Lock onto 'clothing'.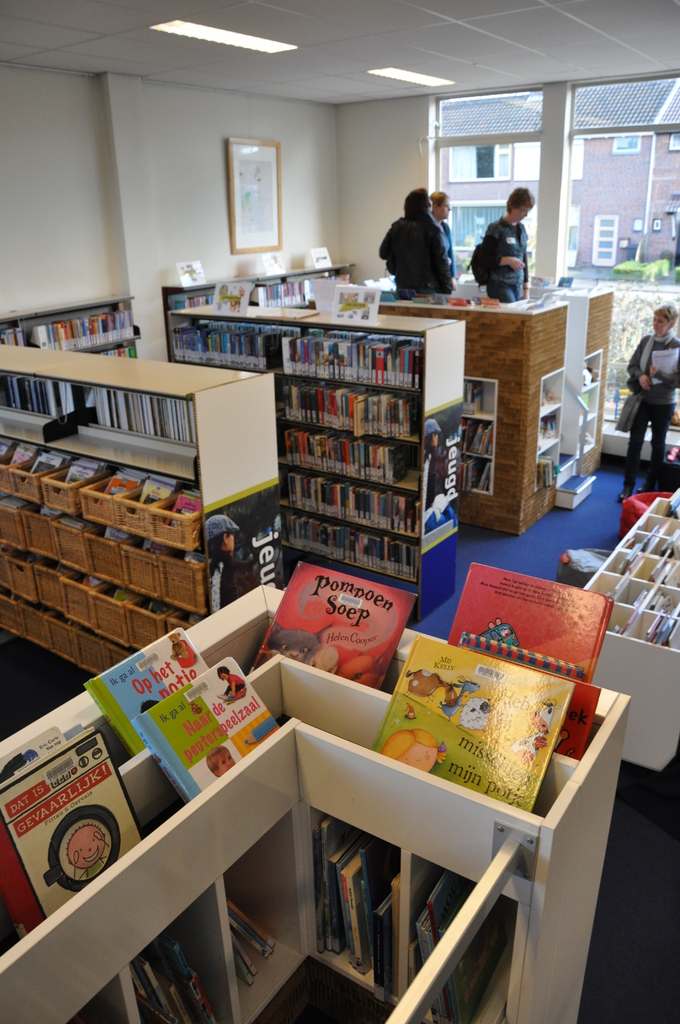
Locked: bbox(632, 330, 679, 488).
